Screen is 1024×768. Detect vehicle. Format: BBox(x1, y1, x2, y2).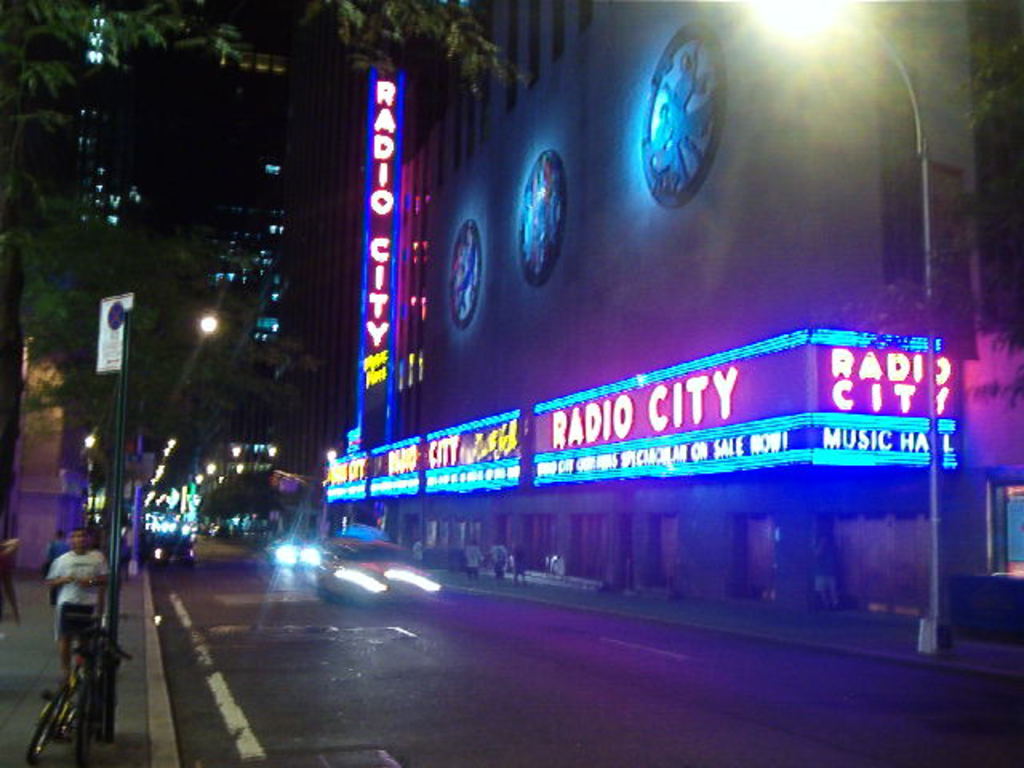
BBox(16, 650, 109, 766).
